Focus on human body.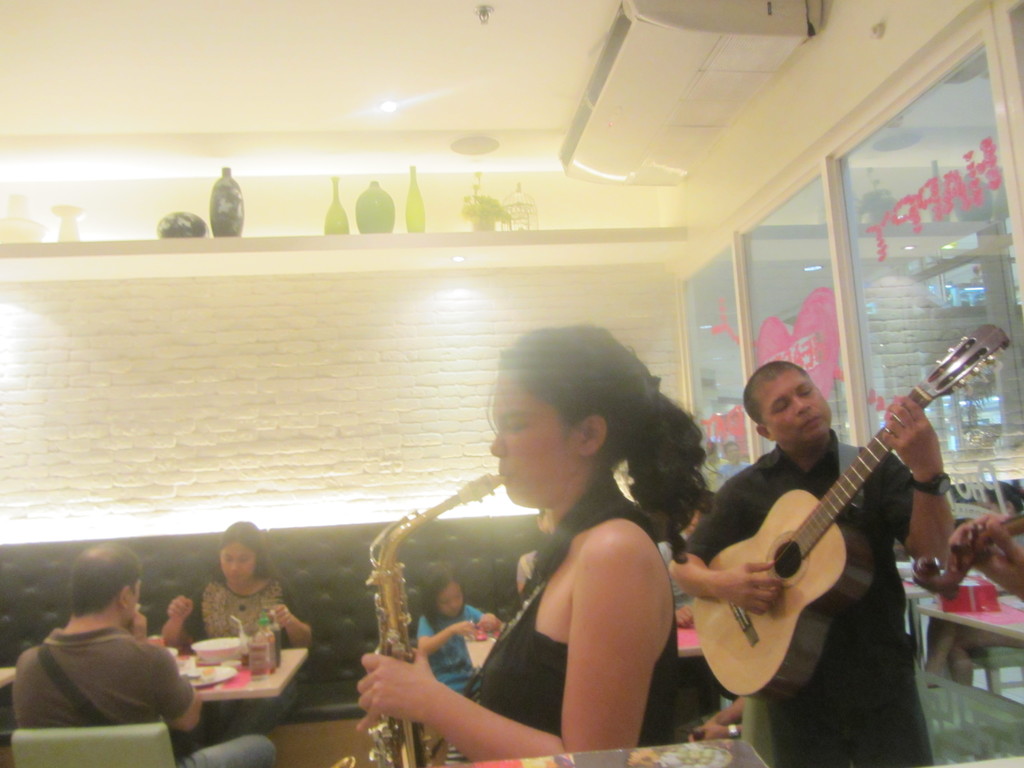
Focused at [x1=350, y1=315, x2=723, y2=755].
